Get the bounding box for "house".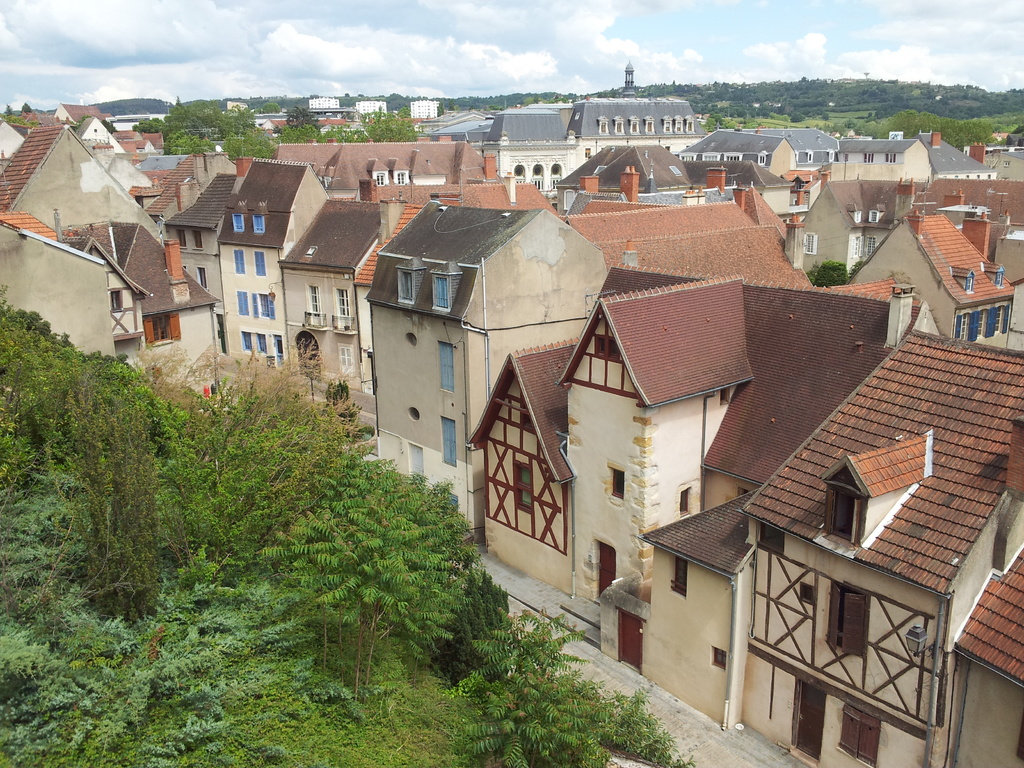
(x1=673, y1=131, x2=794, y2=184).
